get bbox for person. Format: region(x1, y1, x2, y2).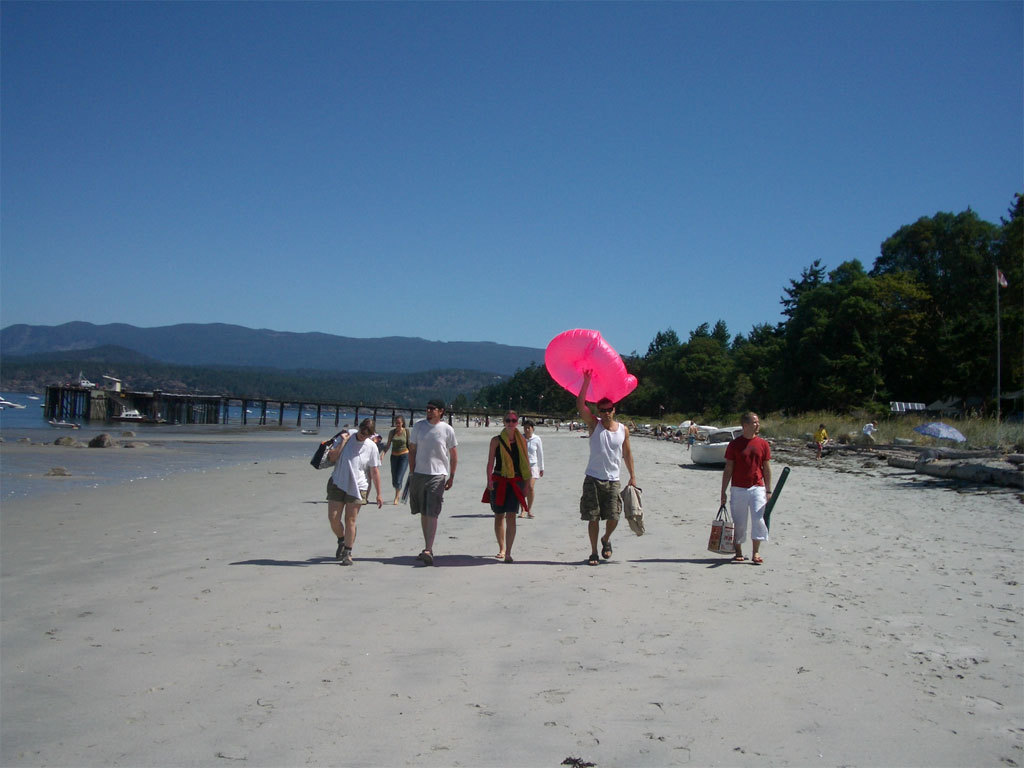
region(519, 420, 540, 505).
